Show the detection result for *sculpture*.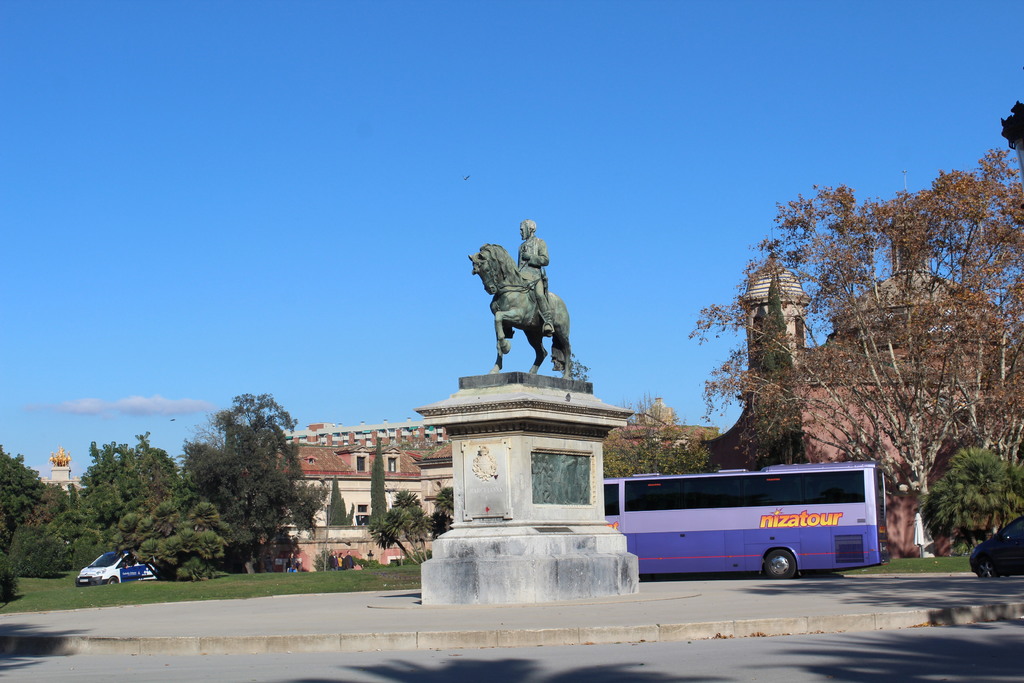
(472,229,583,387).
